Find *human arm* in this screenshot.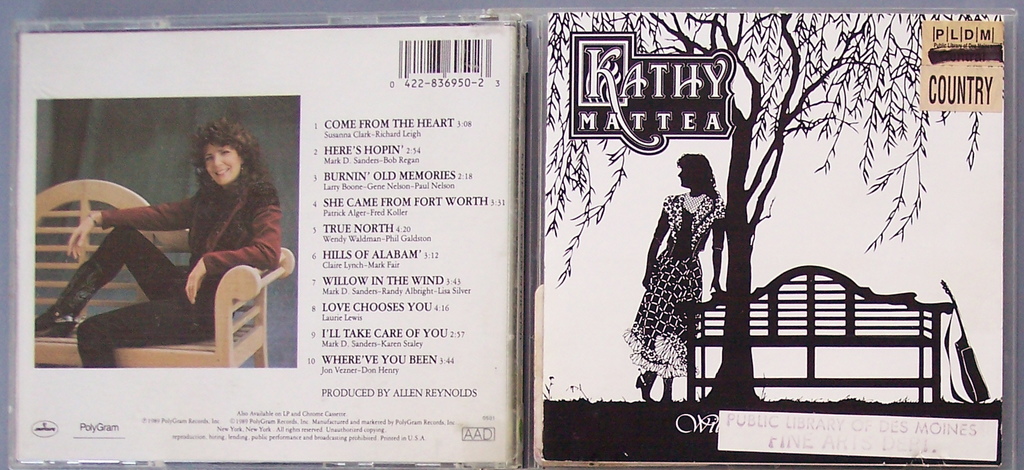
The bounding box for *human arm* is (left=53, top=190, right=198, bottom=260).
